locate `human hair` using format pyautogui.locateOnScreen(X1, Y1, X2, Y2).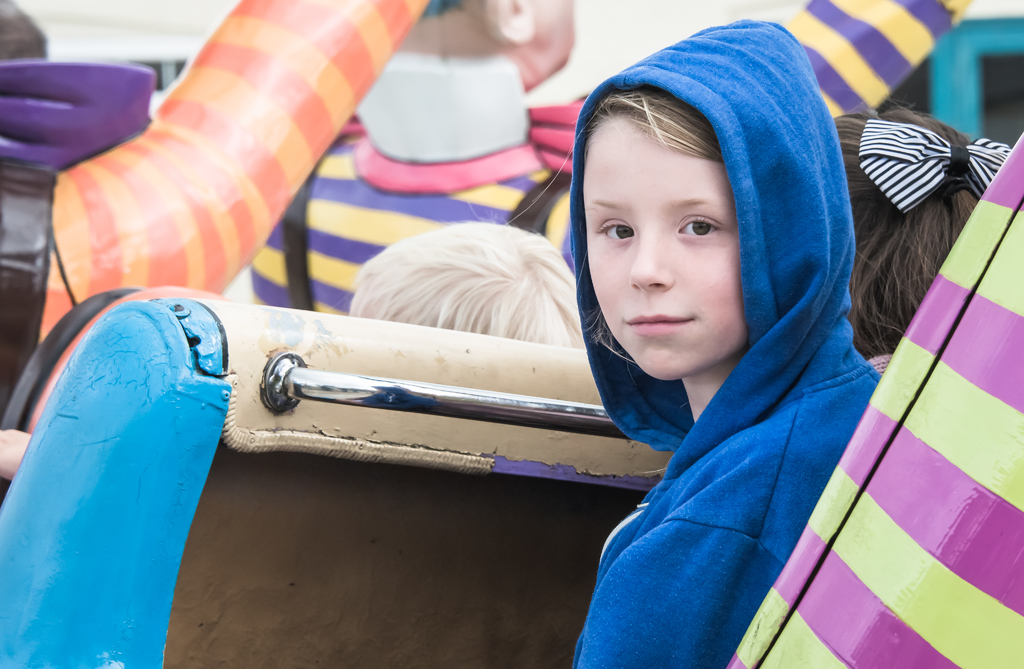
pyautogui.locateOnScreen(339, 212, 579, 337).
